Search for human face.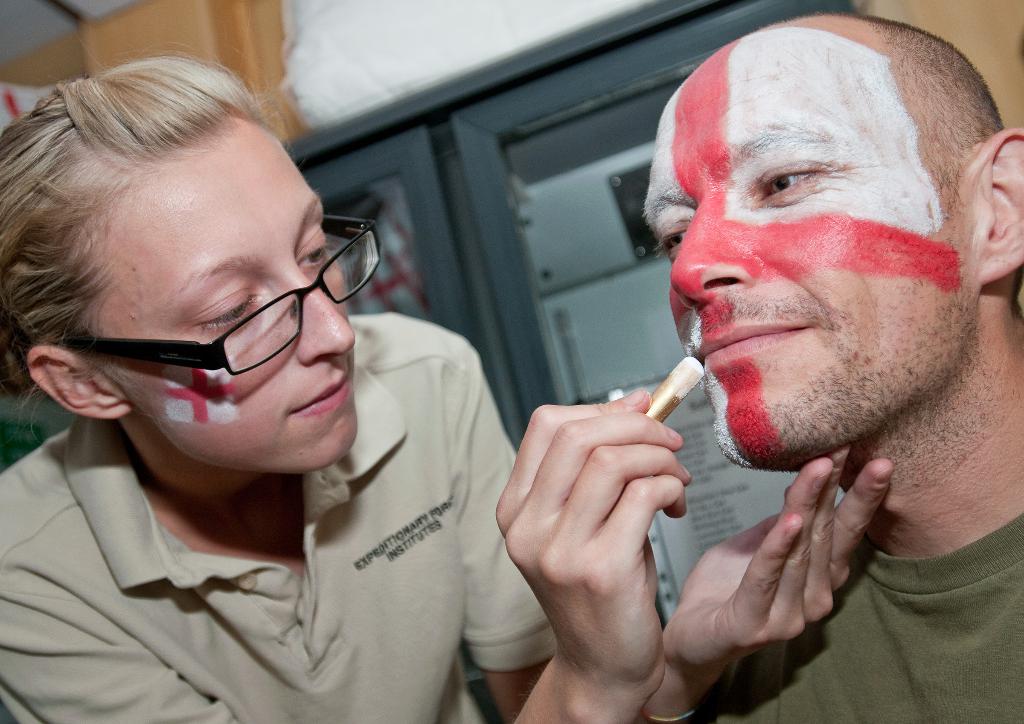
Found at <box>642,36,966,469</box>.
